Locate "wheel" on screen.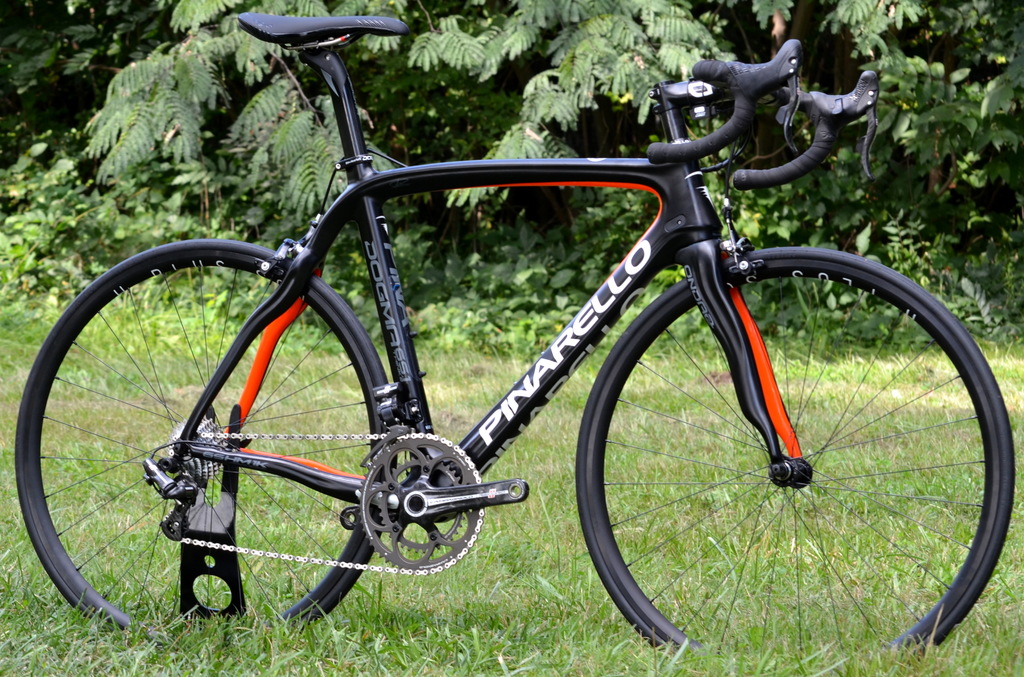
On screen at left=14, top=234, right=395, bottom=648.
